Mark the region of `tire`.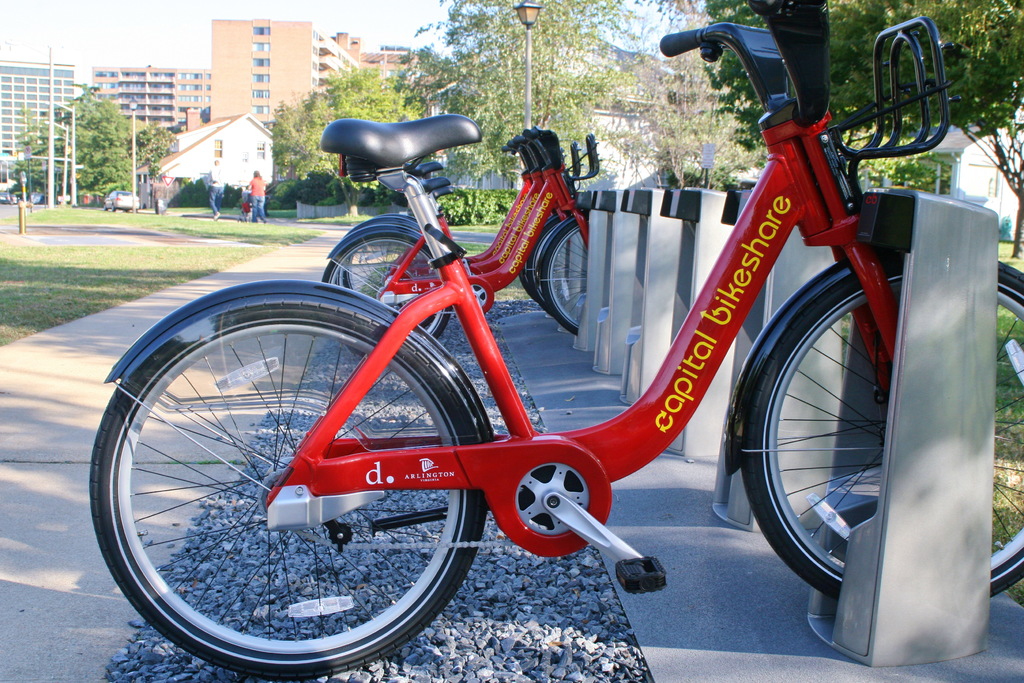
Region: pyautogui.locateOnScreen(126, 210, 129, 214).
